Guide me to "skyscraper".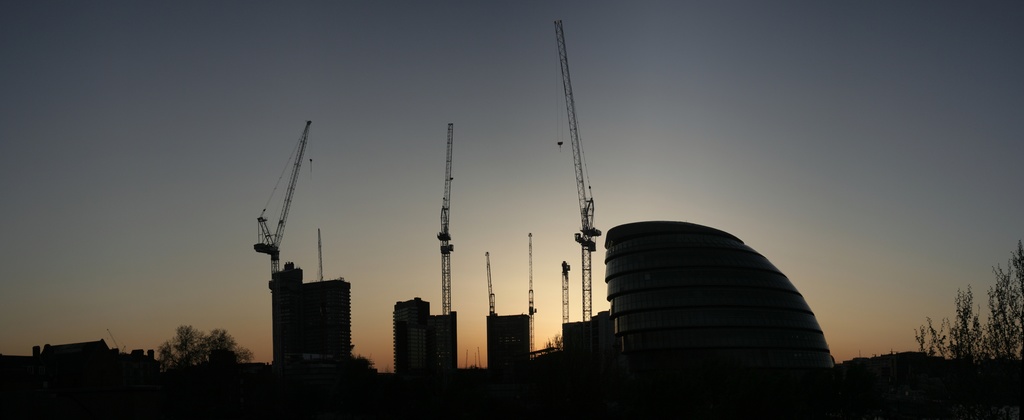
Guidance: 388/294/461/416.
